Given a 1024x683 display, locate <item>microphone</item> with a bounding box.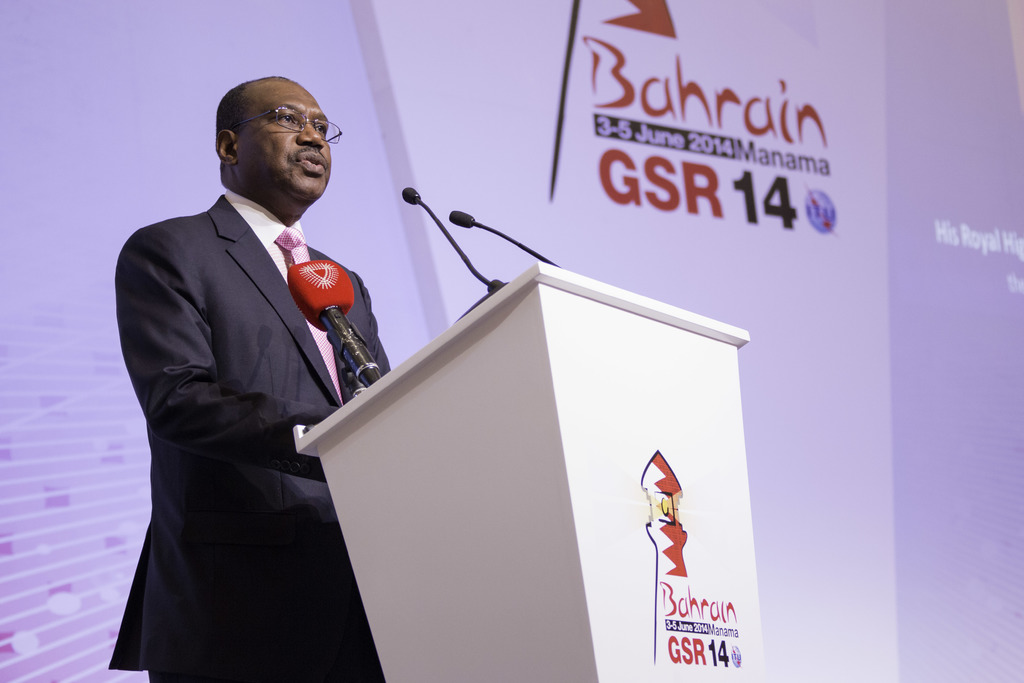
Located: left=404, top=188, right=420, bottom=204.
